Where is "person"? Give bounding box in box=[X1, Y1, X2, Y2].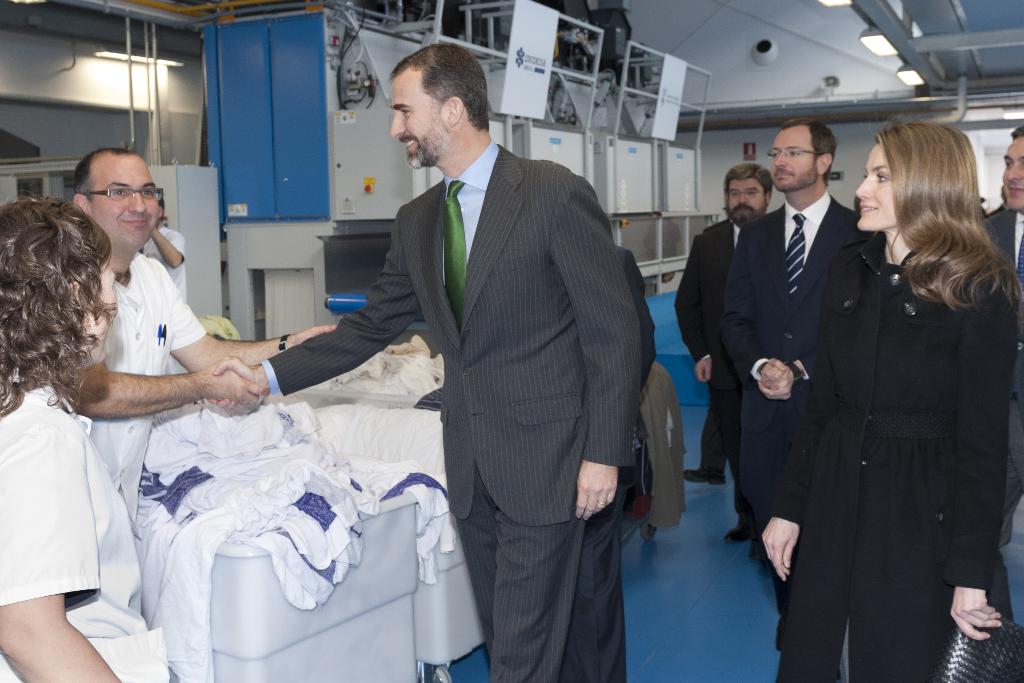
box=[978, 126, 1023, 552].
